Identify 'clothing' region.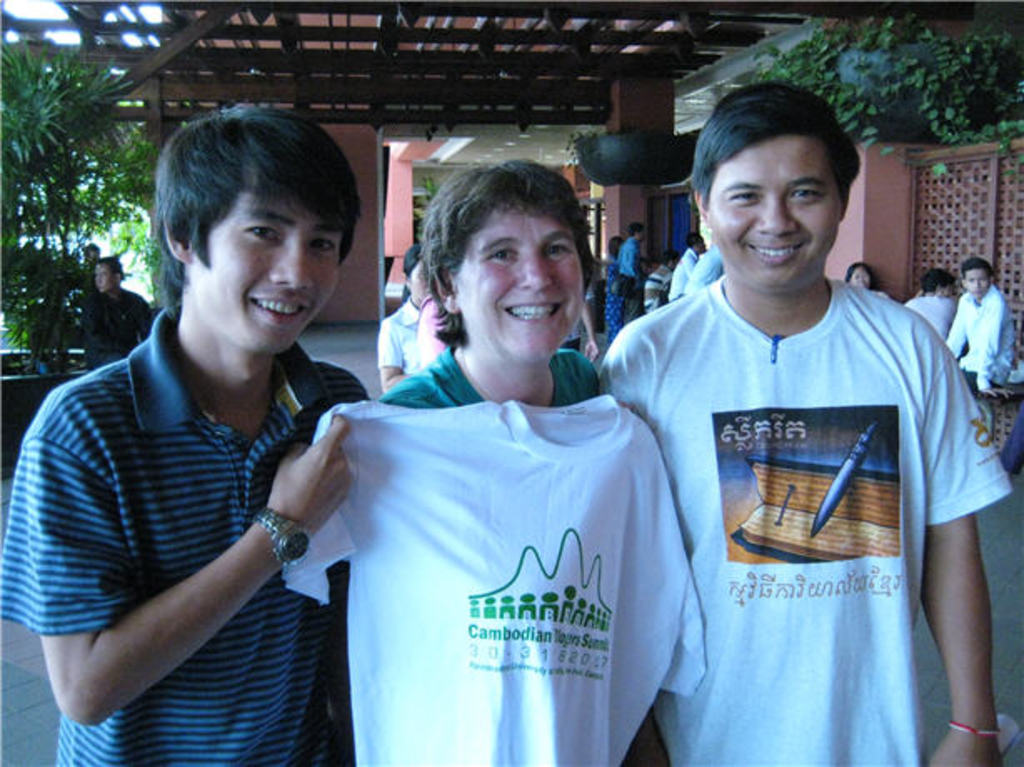
Region: locate(620, 235, 639, 328).
